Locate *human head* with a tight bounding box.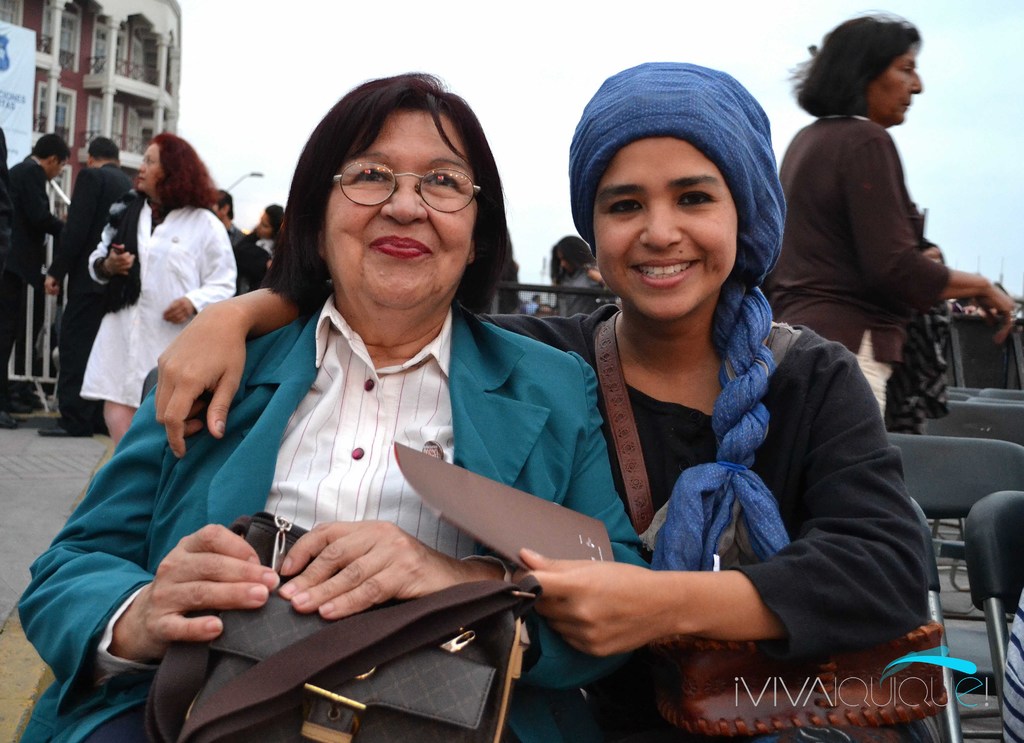
select_region(32, 133, 68, 183).
